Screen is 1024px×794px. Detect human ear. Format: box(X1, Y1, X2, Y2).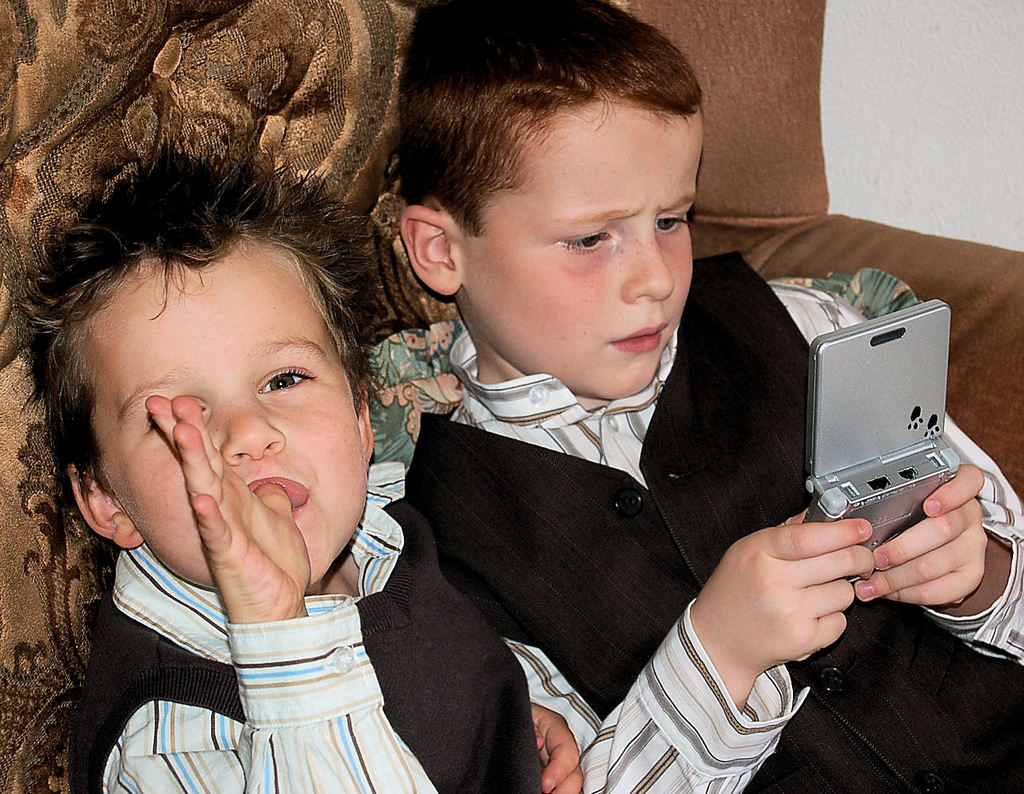
box(70, 458, 145, 550).
